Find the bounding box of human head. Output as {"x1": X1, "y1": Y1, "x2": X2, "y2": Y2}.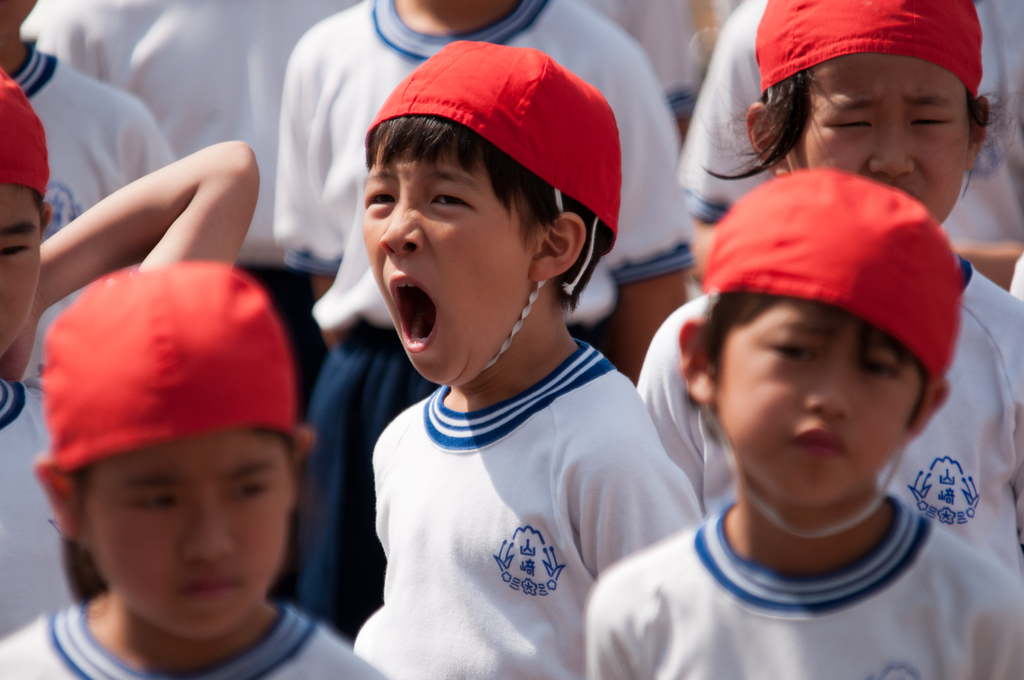
{"x1": 699, "y1": 143, "x2": 952, "y2": 540}.
